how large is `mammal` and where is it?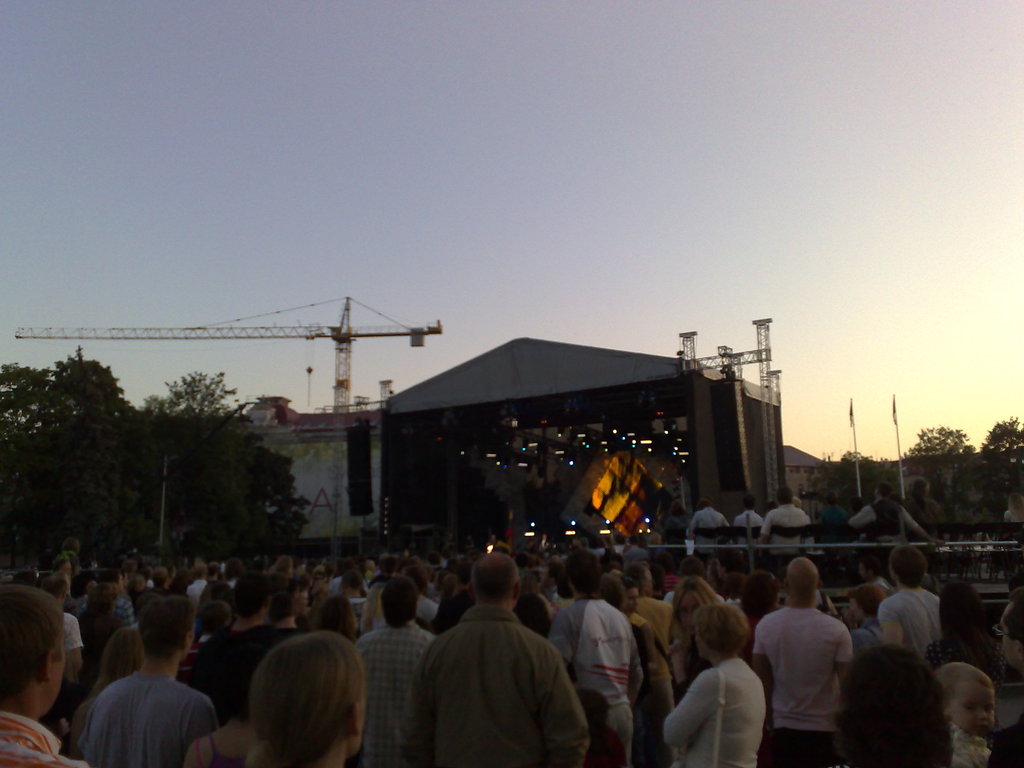
Bounding box: (668, 602, 775, 767).
